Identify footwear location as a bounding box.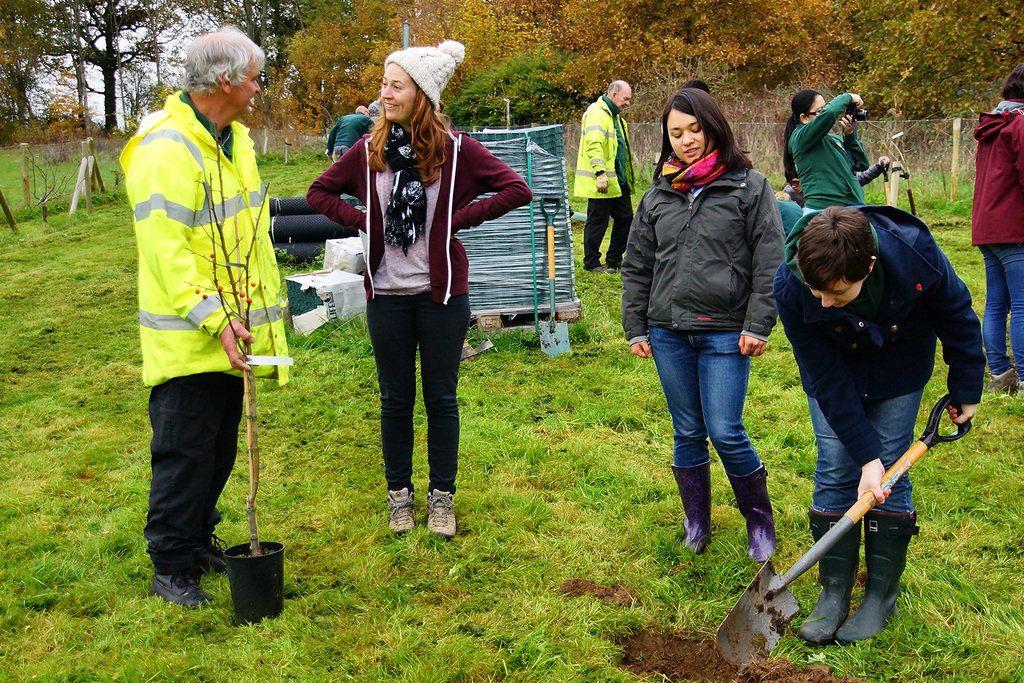
388/487/416/532.
